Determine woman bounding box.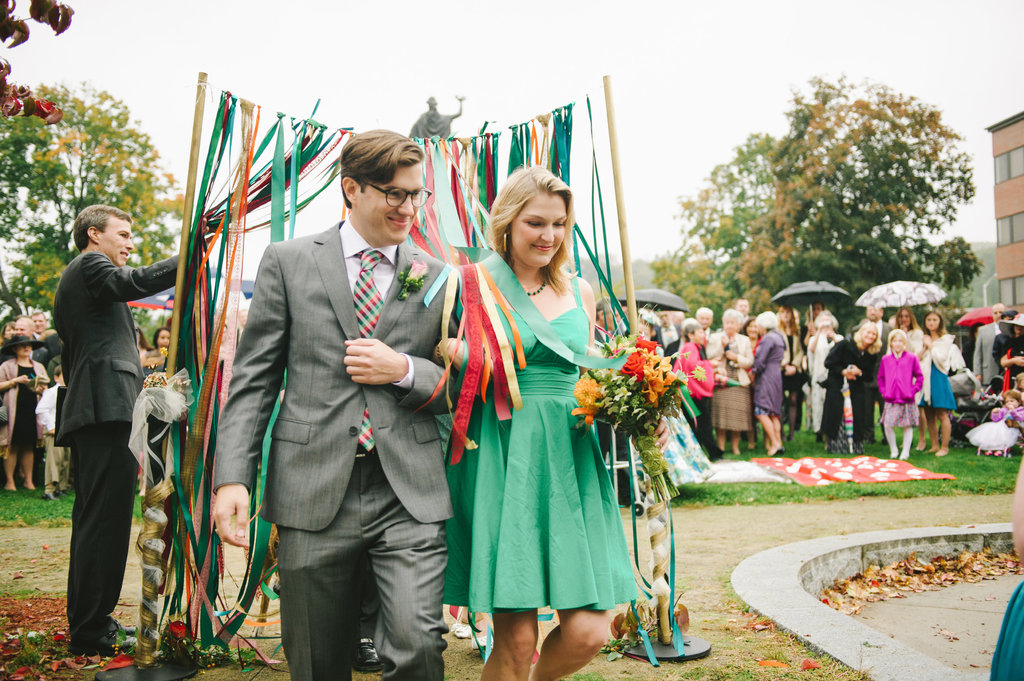
Determined: x1=468, y1=166, x2=657, y2=657.
